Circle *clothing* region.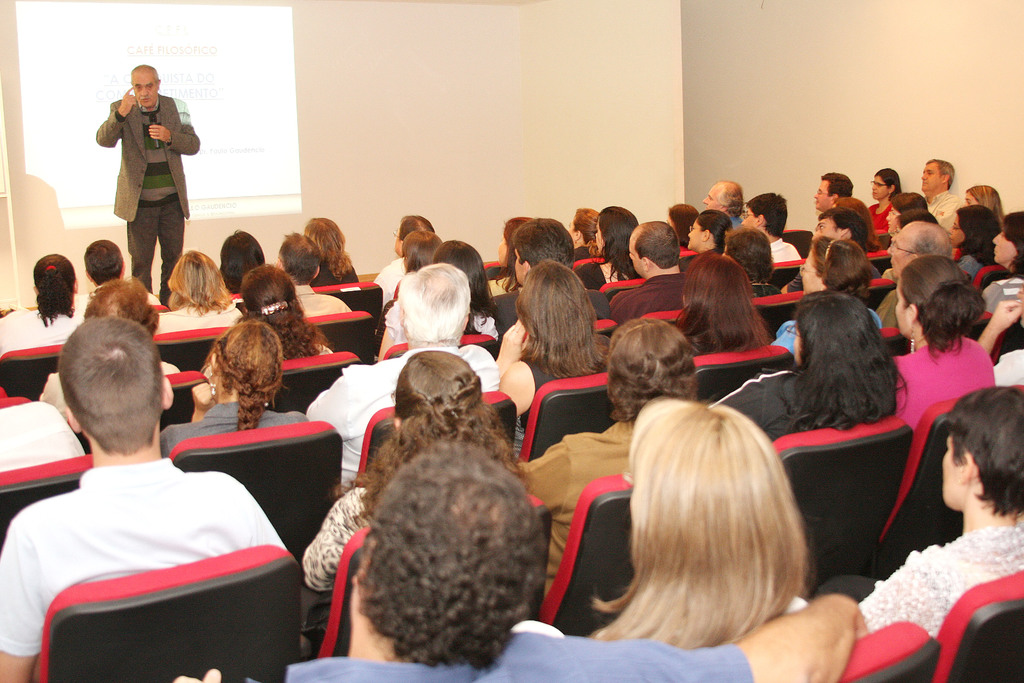
Region: 890/334/993/431.
